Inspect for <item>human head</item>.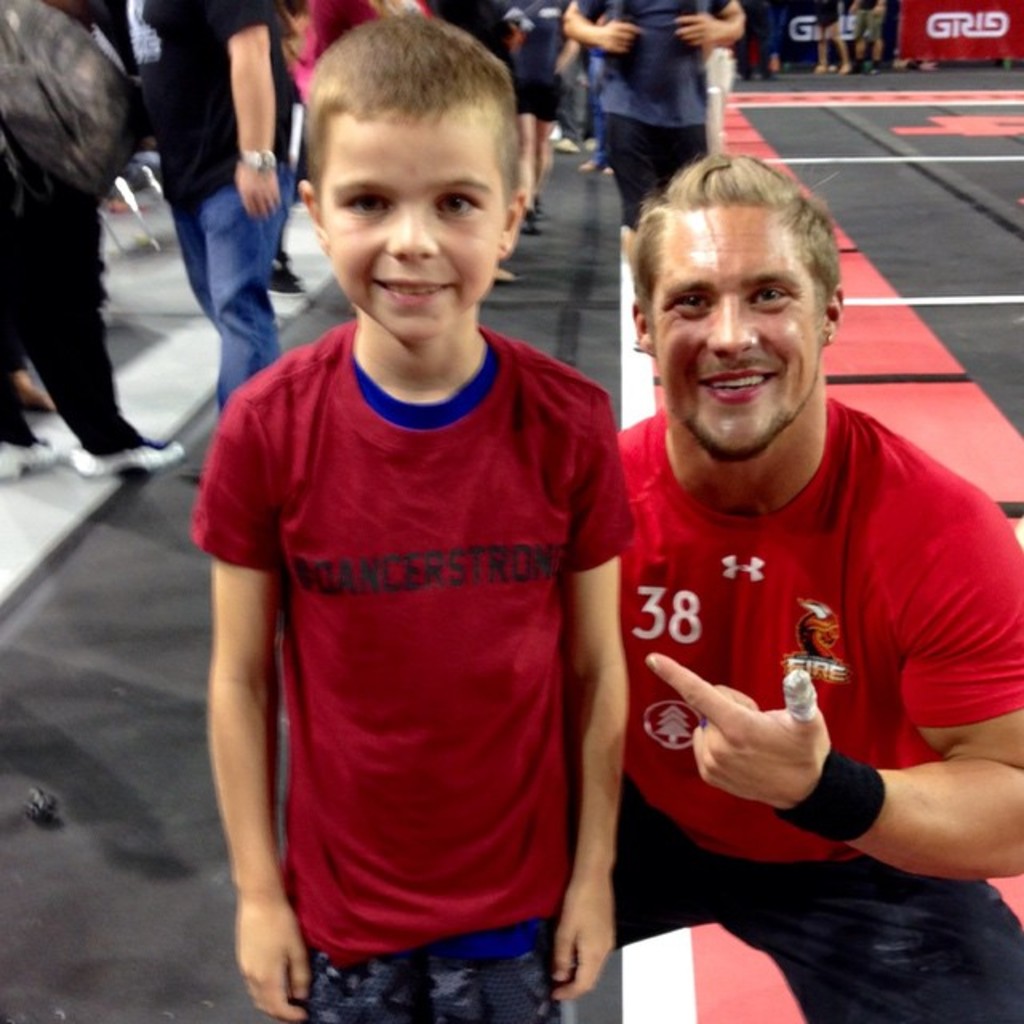
Inspection: bbox=(290, 16, 541, 336).
